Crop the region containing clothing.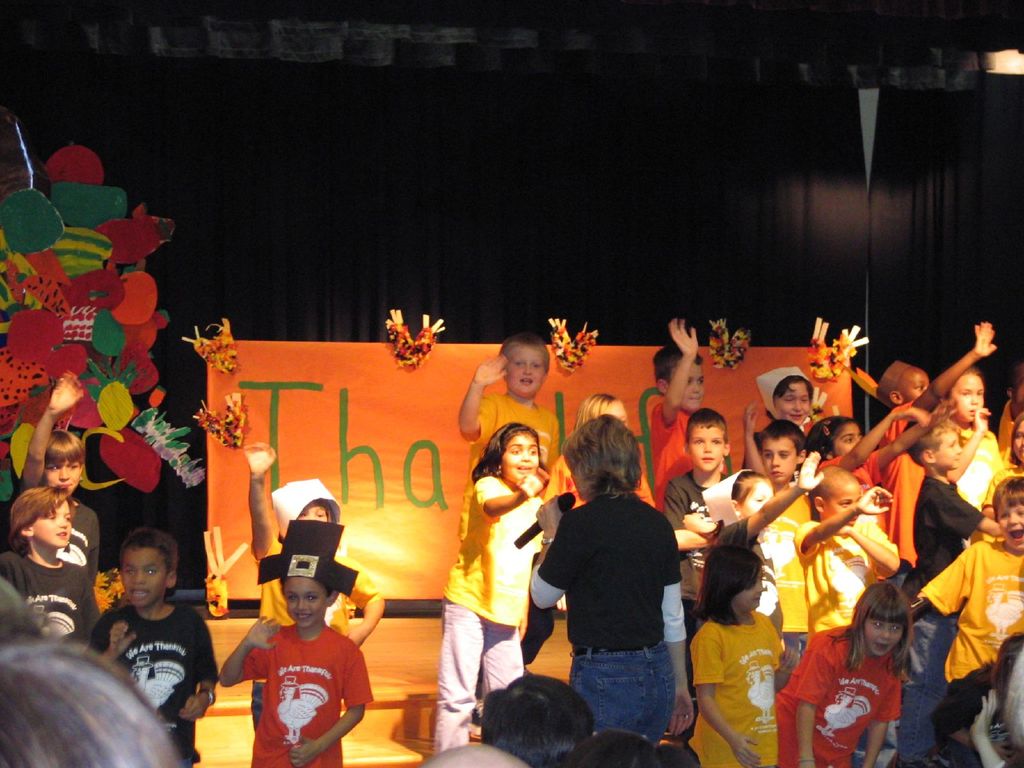
Crop region: Rect(776, 623, 904, 766).
